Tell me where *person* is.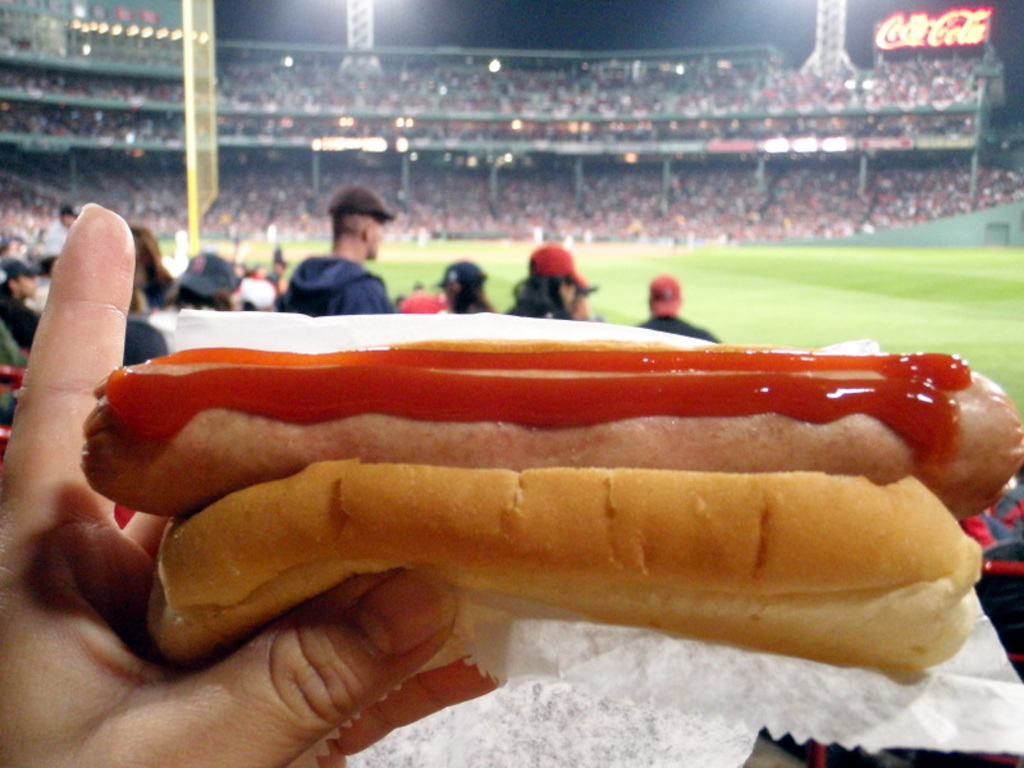
*person* is at rect(502, 242, 584, 326).
